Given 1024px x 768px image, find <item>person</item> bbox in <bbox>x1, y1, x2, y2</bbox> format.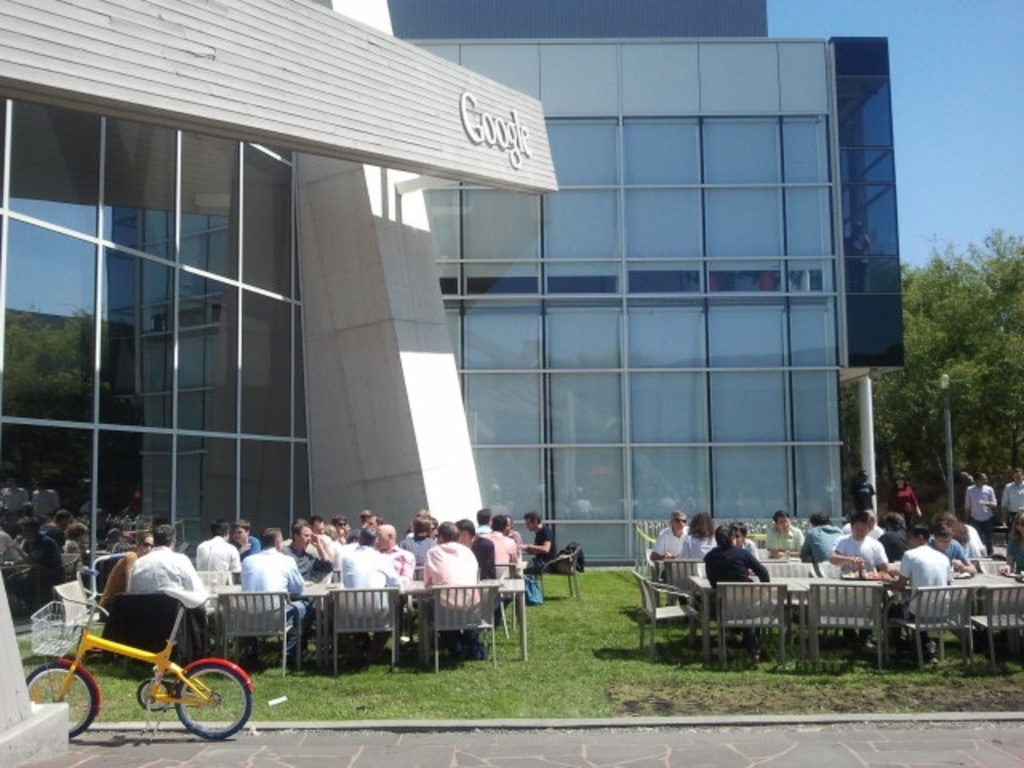
<bbox>869, 509, 918, 571</bbox>.
